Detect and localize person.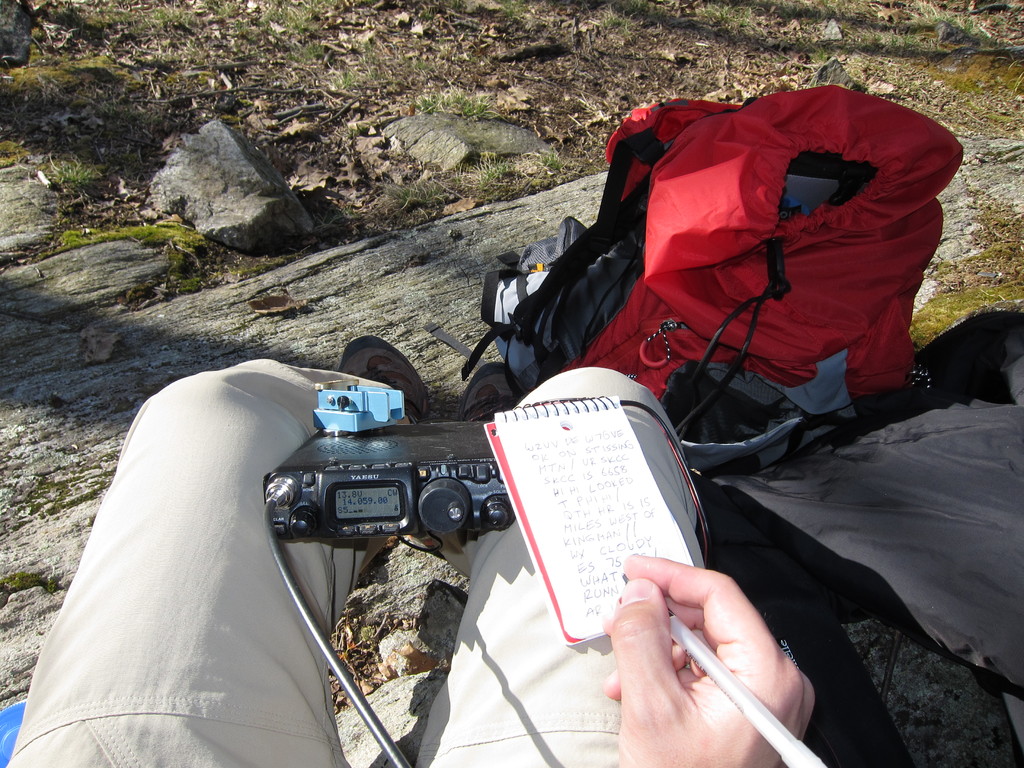
Localized at <bbox>5, 328, 815, 767</bbox>.
